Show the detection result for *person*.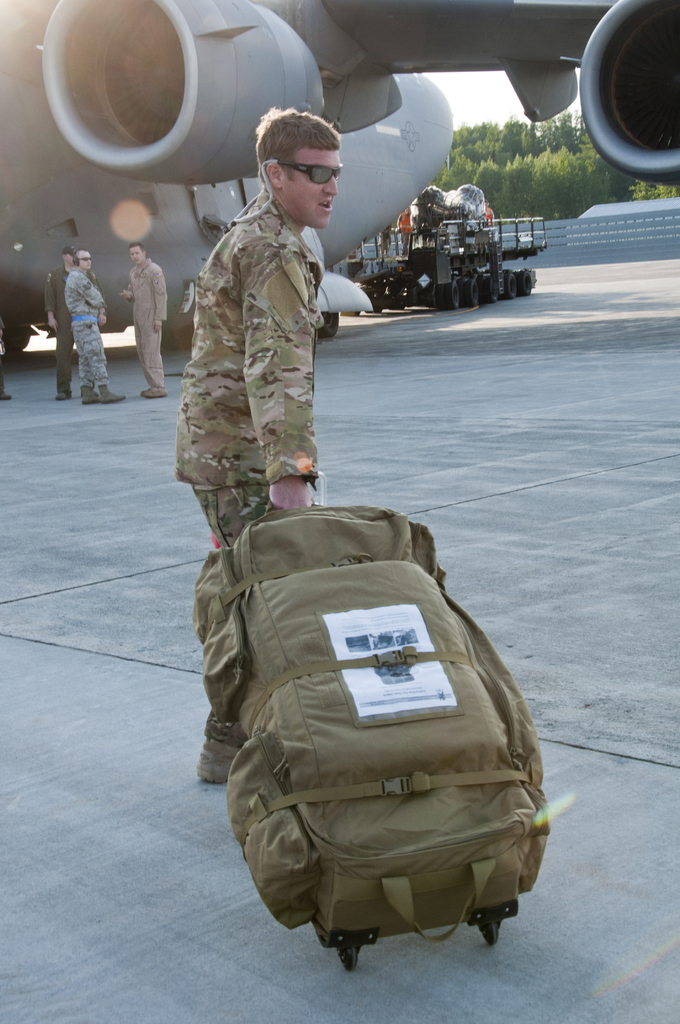
{"left": 487, "top": 198, "right": 494, "bottom": 230}.
